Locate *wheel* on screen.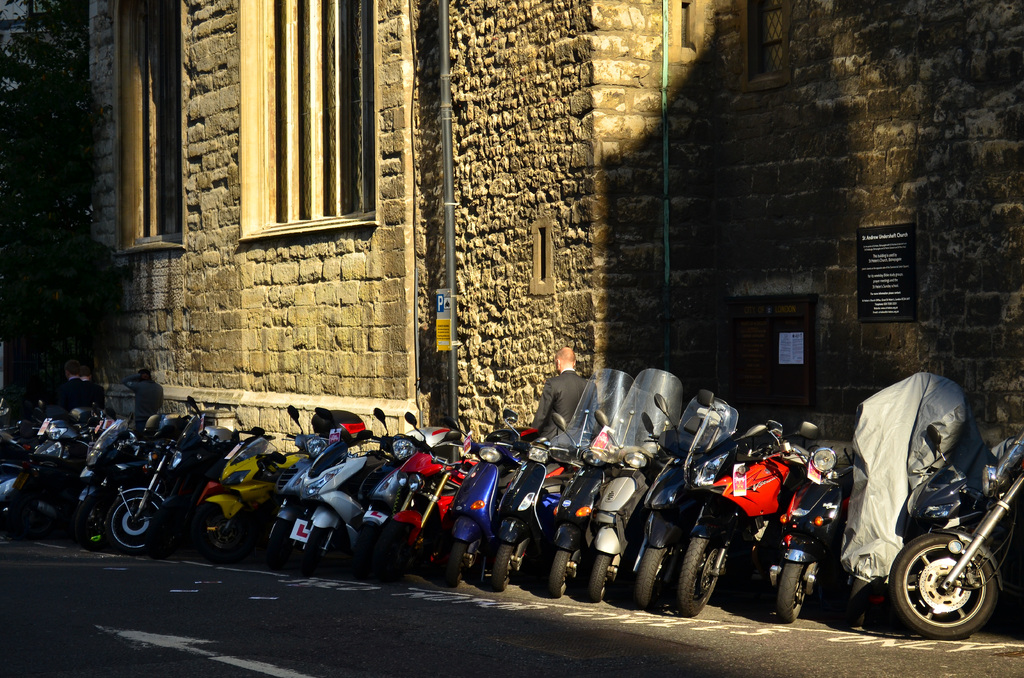
On screen at pyautogui.locateOnScreen(298, 528, 331, 578).
